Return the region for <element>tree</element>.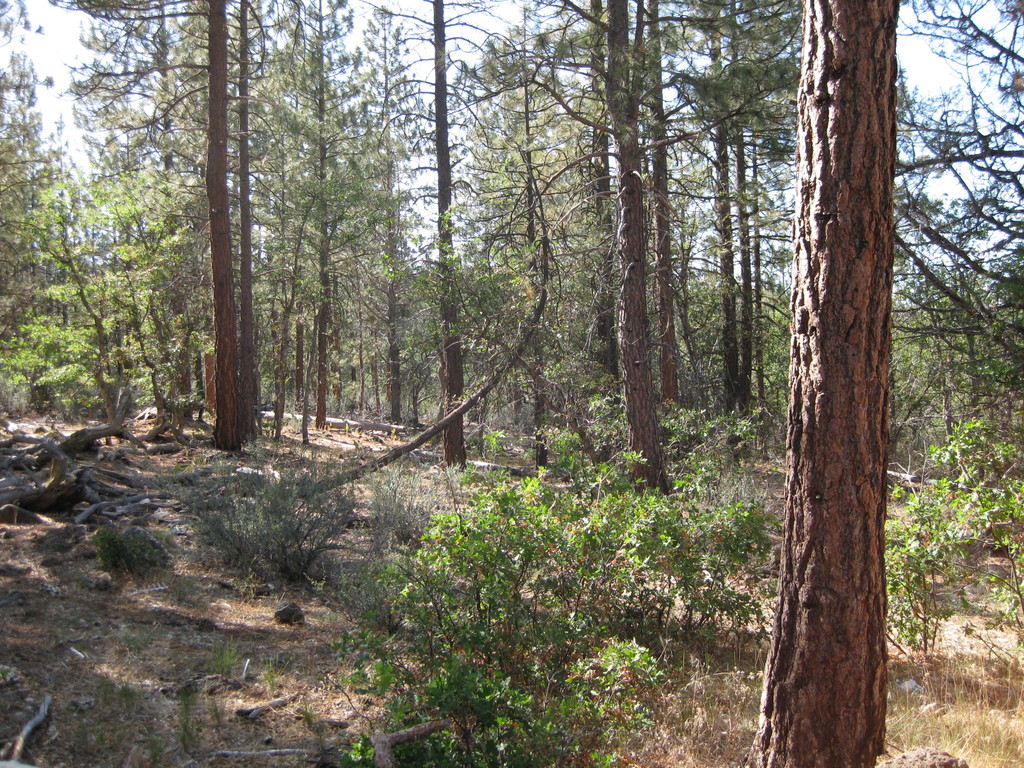
[272, 0, 376, 433].
